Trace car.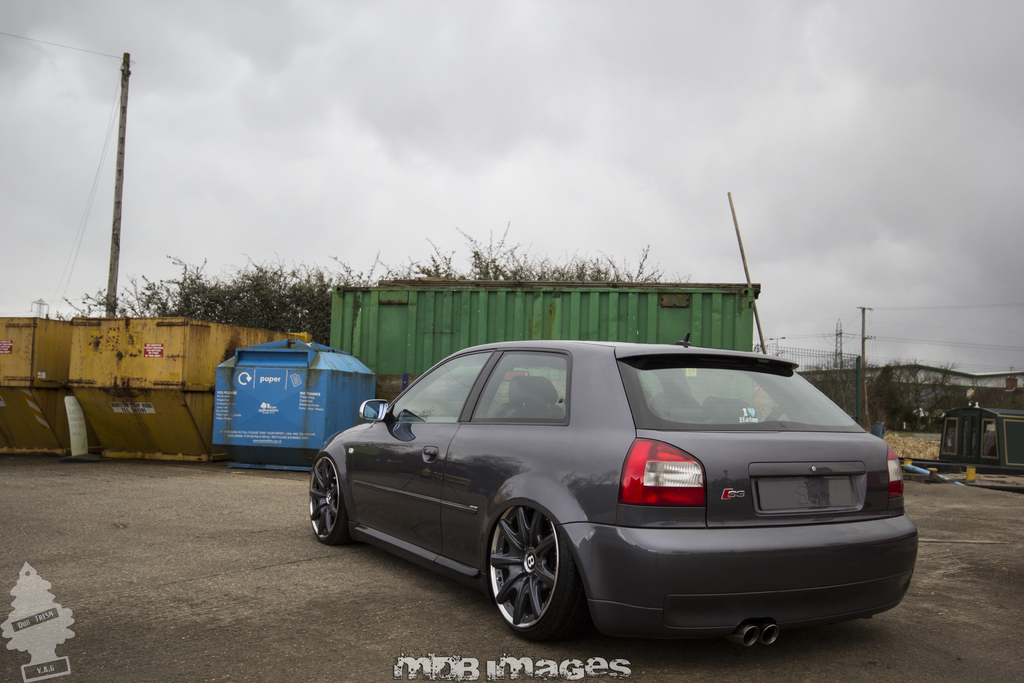
Traced to 312:344:918:652.
